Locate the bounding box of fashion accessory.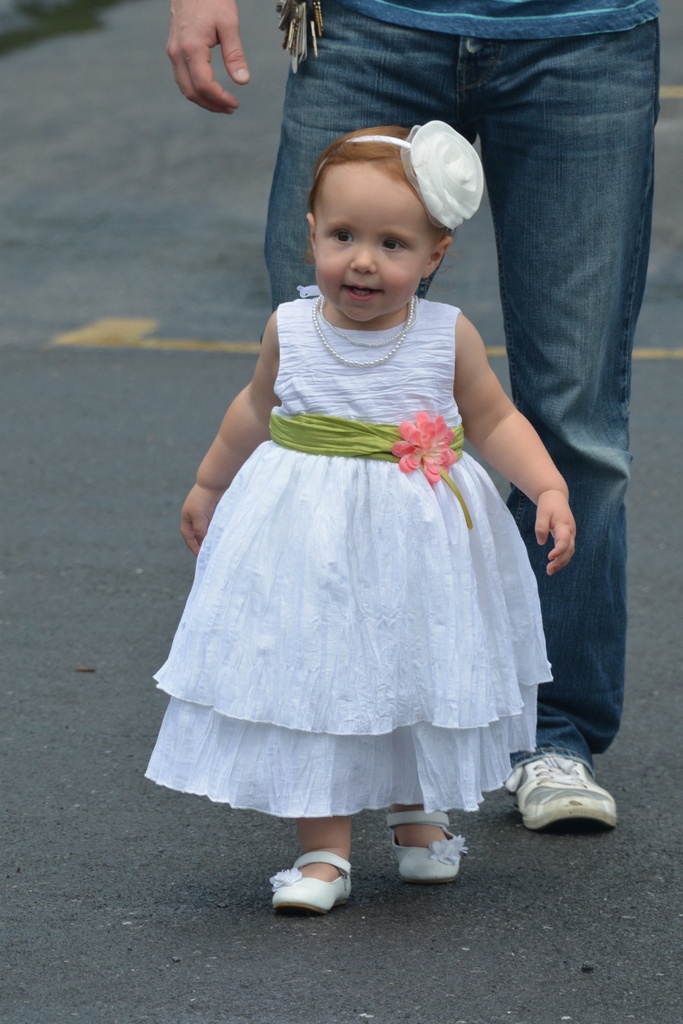
Bounding box: <region>311, 300, 419, 369</region>.
